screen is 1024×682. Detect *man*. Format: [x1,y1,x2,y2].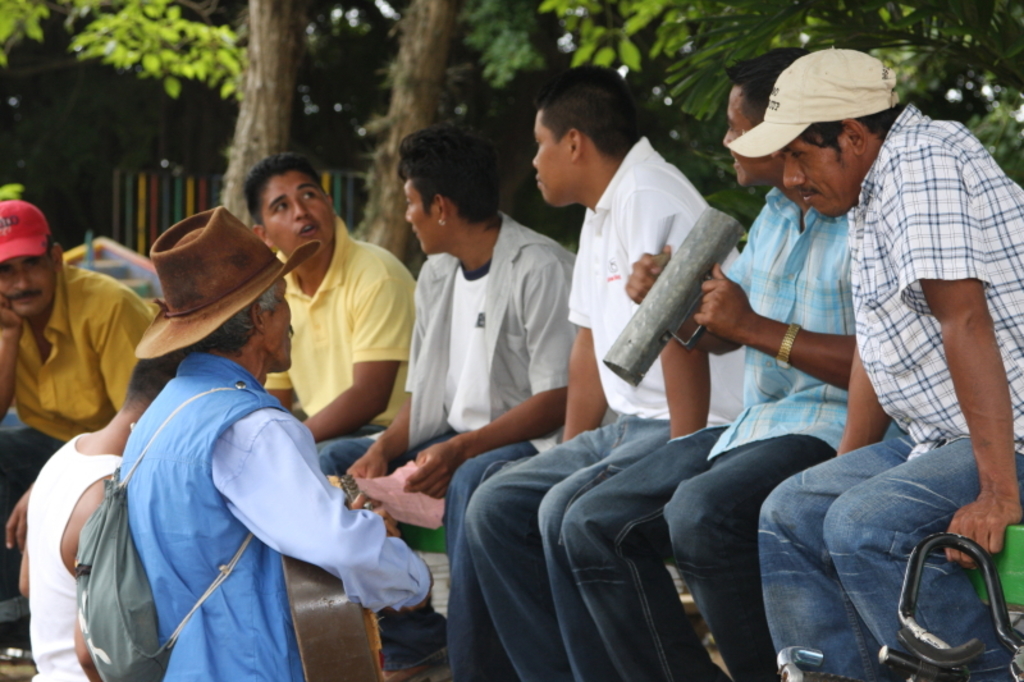
[110,200,411,637].
